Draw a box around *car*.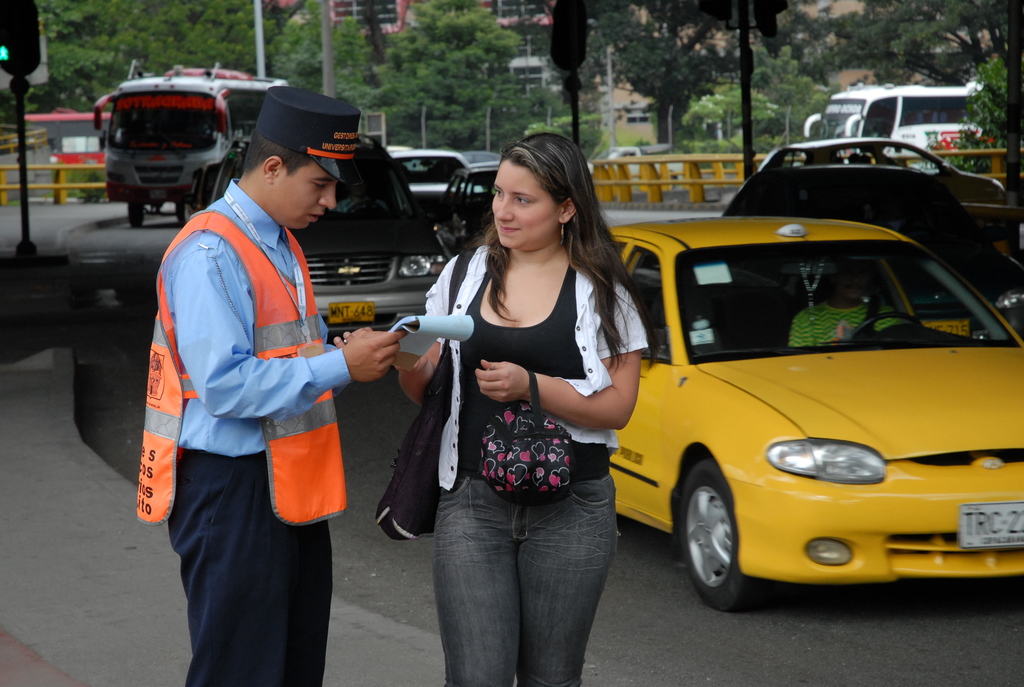
box=[396, 141, 480, 196].
